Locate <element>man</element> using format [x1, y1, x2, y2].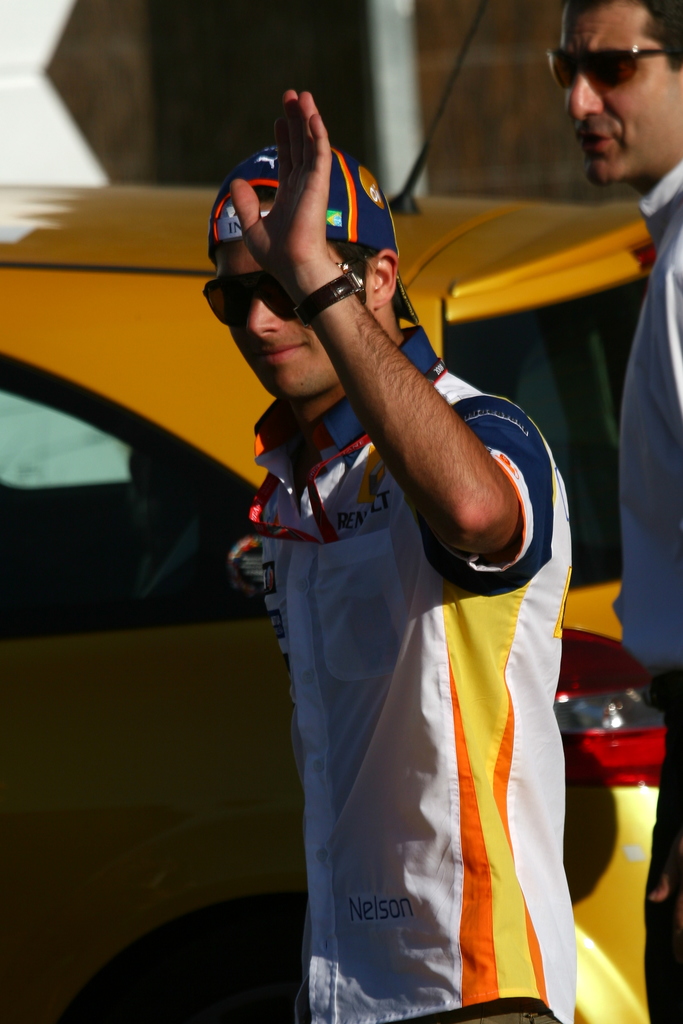
[546, 0, 682, 1023].
